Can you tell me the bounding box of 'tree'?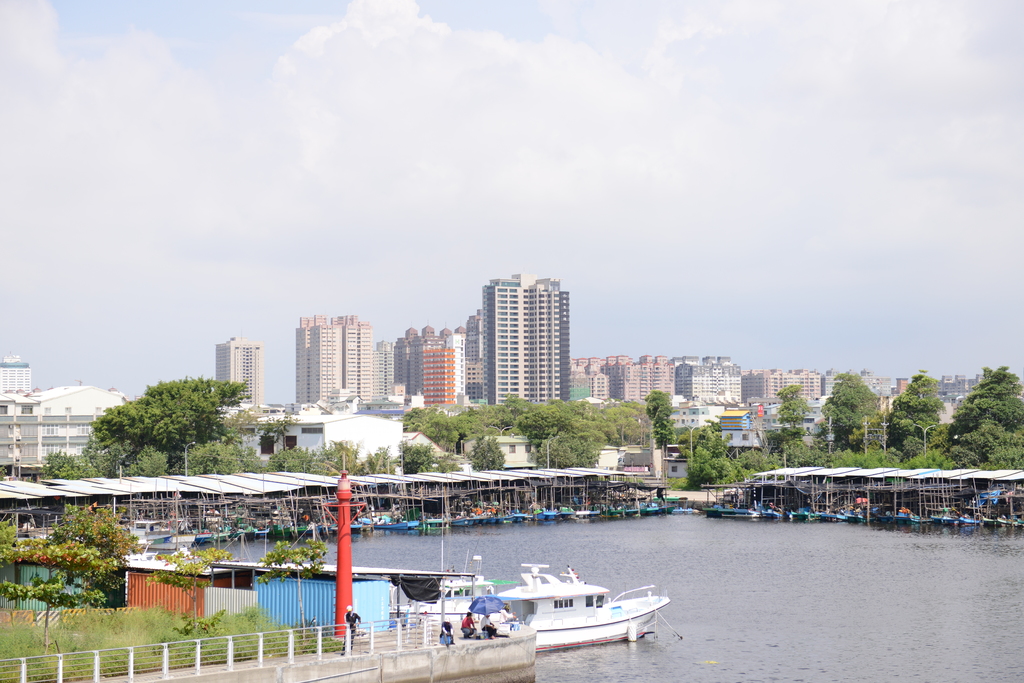
box(730, 443, 765, 467).
